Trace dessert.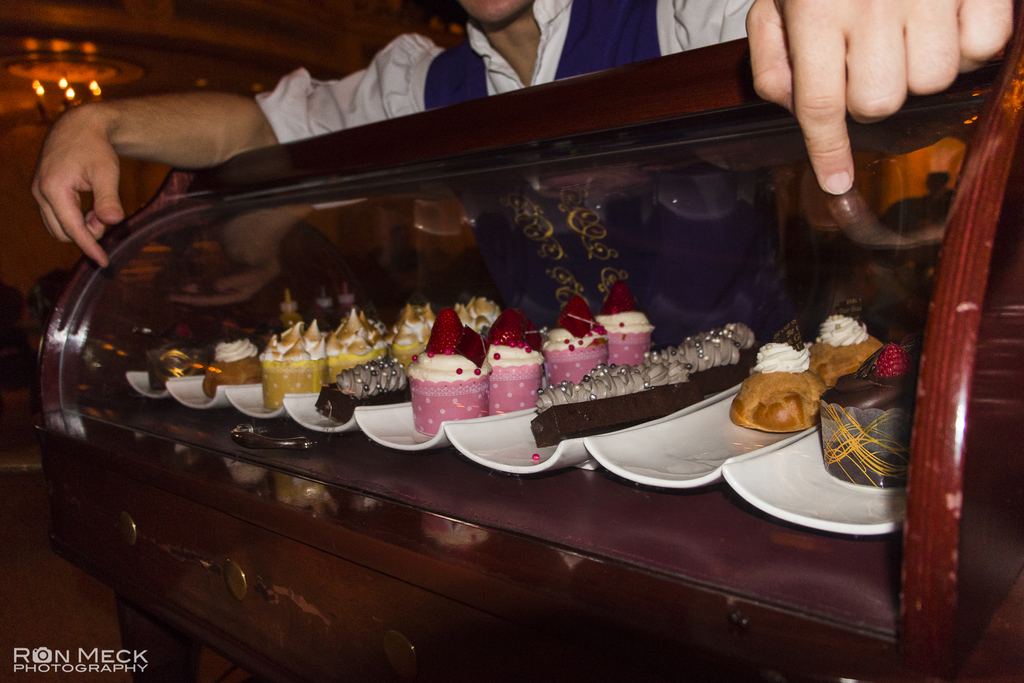
Traced to [x1=492, y1=307, x2=540, y2=420].
